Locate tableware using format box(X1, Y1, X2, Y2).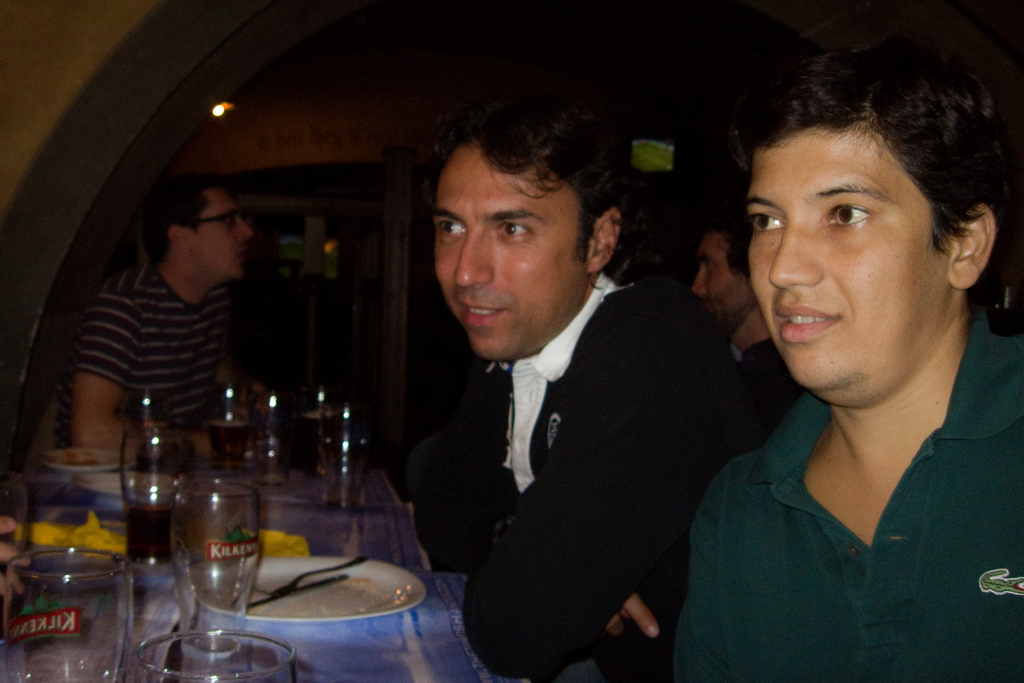
box(0, 546, 140, 682).
